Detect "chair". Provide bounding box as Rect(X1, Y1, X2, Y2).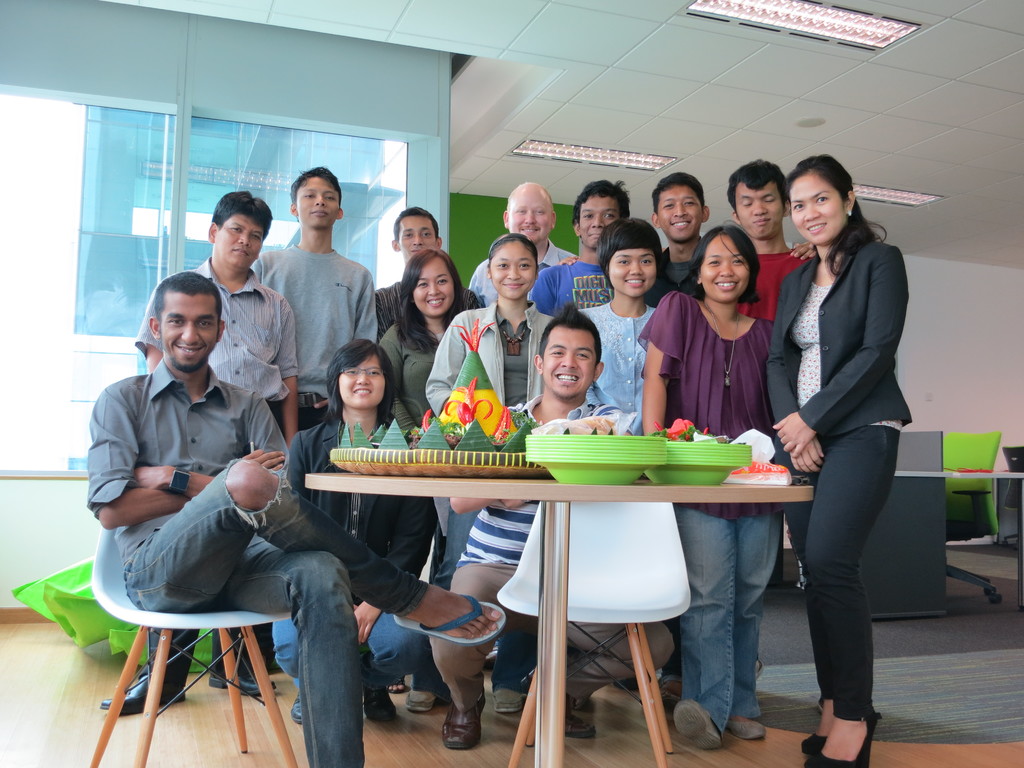
Rect(496, 500, 694, 767).
